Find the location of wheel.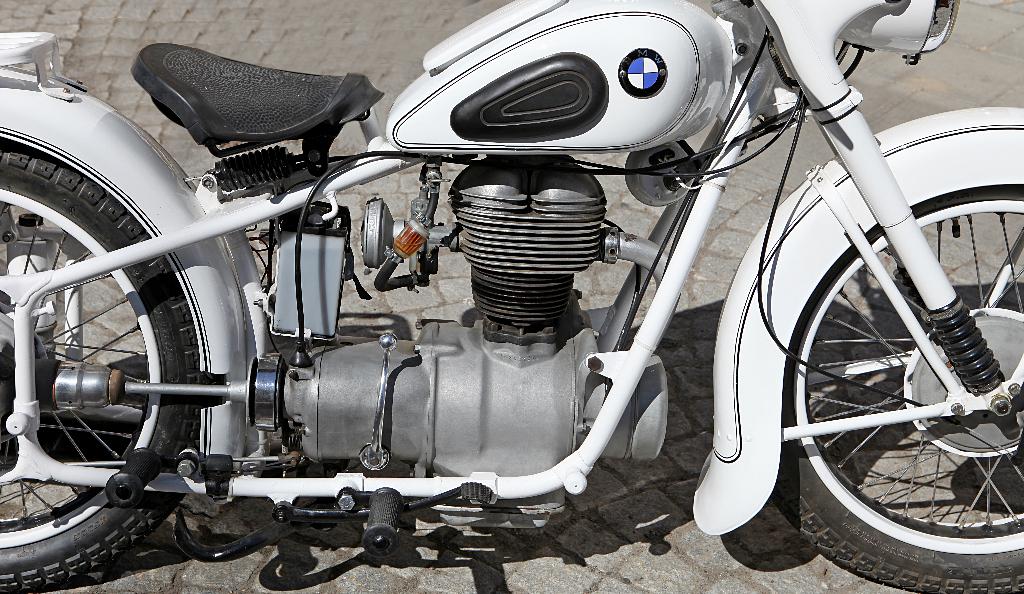
Location: rect(0, 129, 206, 593).
